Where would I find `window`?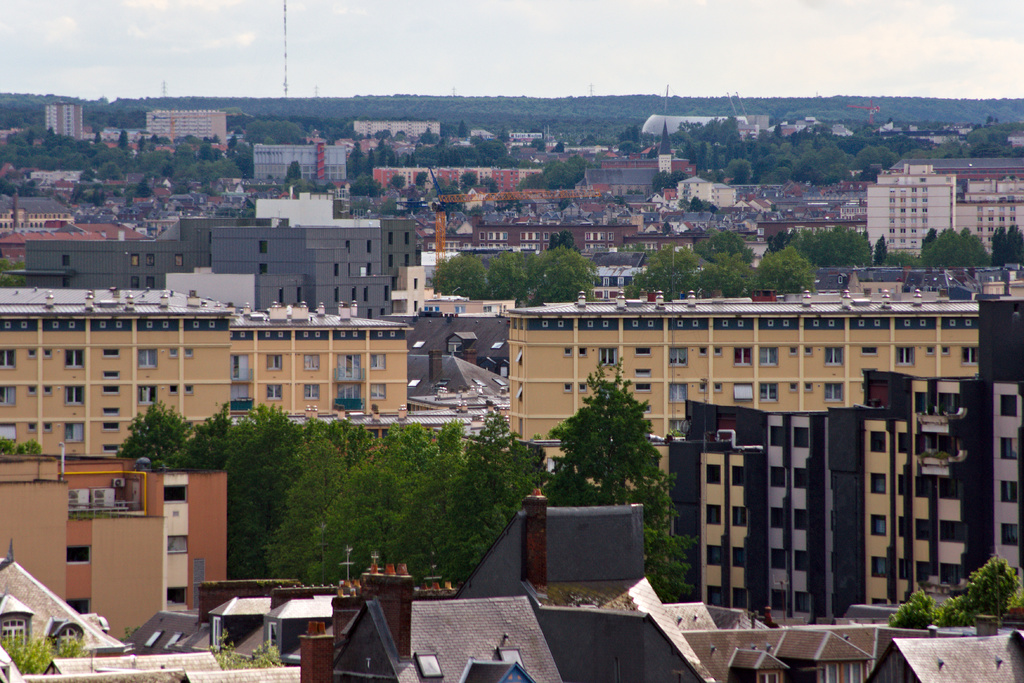
At pyautogui.locateOnScreen(185, 349, 191, 358).
